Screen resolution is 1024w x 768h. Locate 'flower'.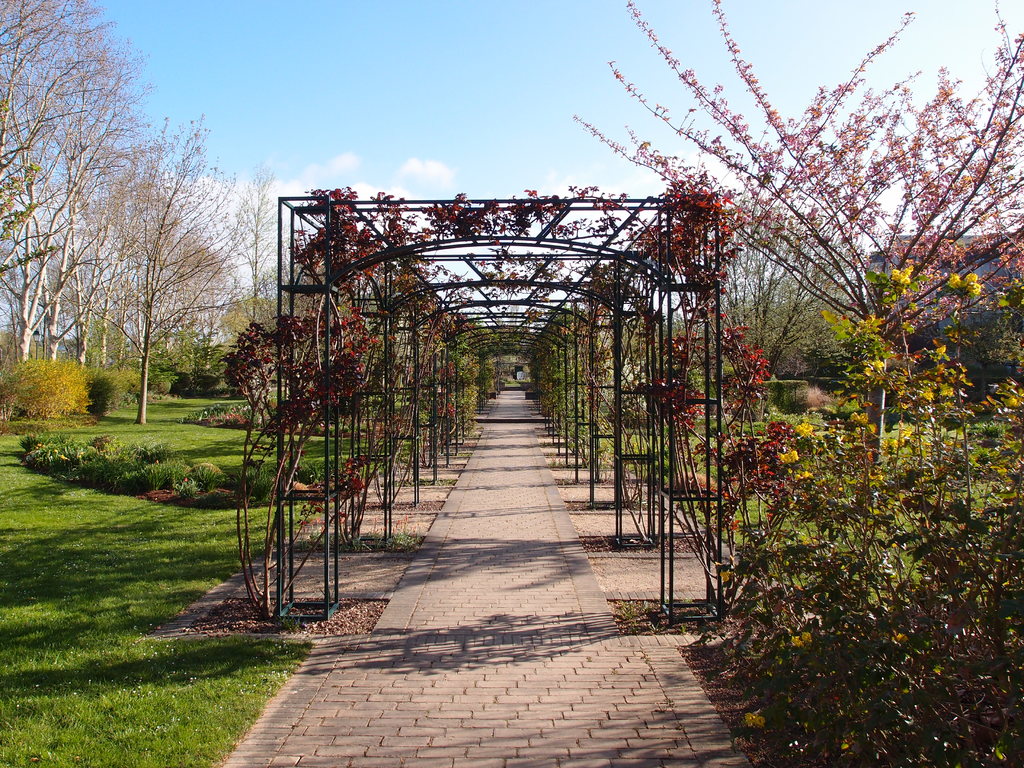
{"x1": 887, "y1": 267, "x2": 913, "y2": 287}.
